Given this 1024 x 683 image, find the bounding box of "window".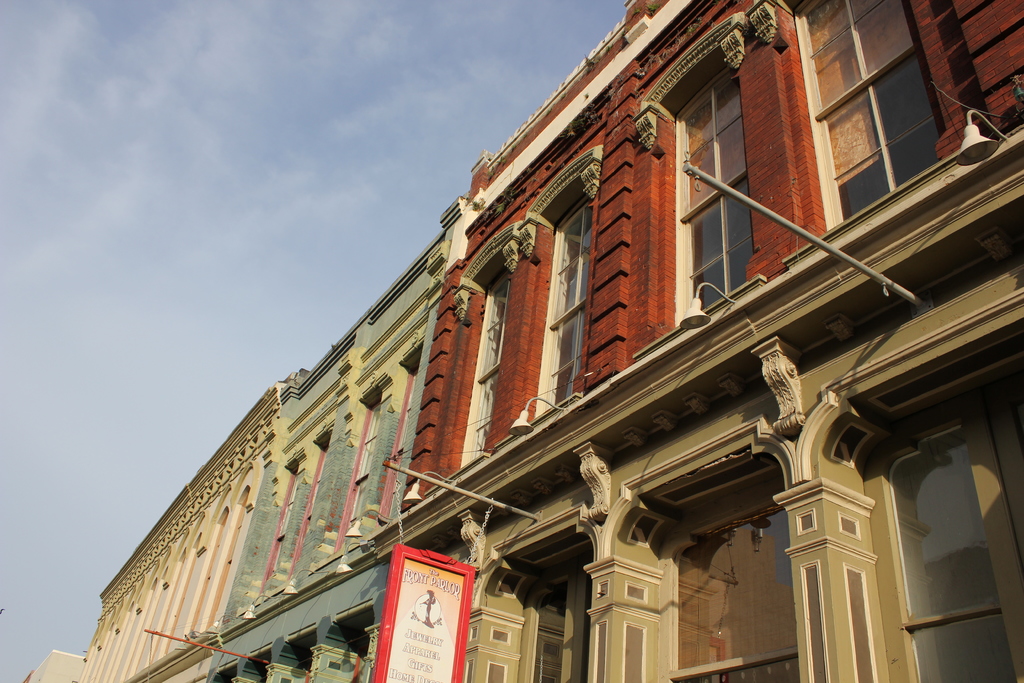
select_region(522, 569, 591, 682).
